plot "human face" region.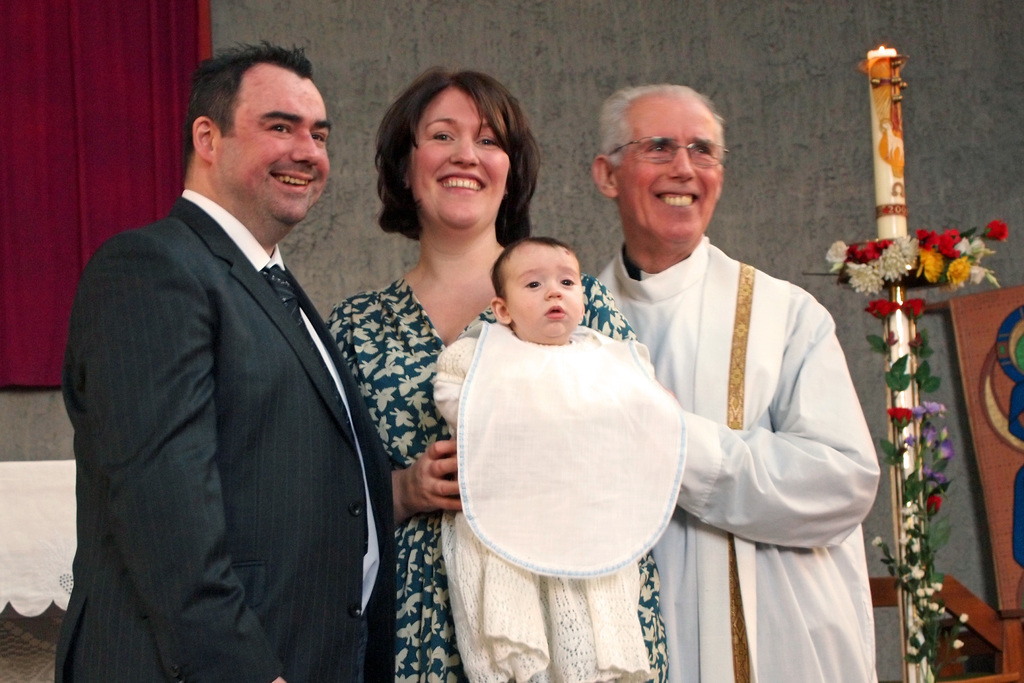
Plotted at [left=412, top=86, right=513, bottom=225].
